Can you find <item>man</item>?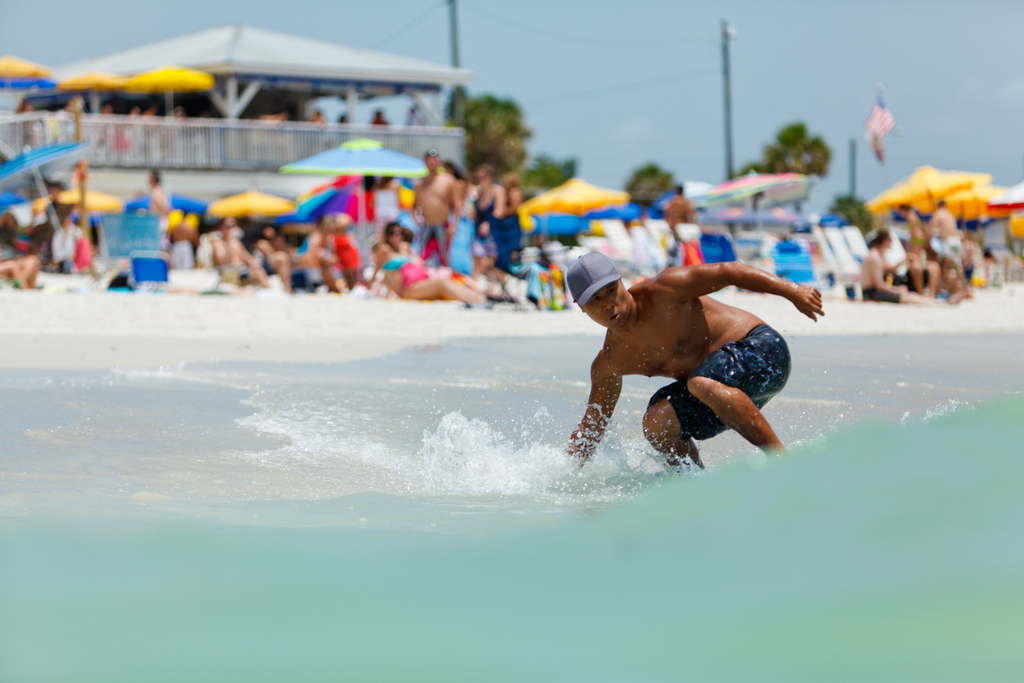
Yes, bounding box: [left=145, top=174, right=171, bottom=255].
